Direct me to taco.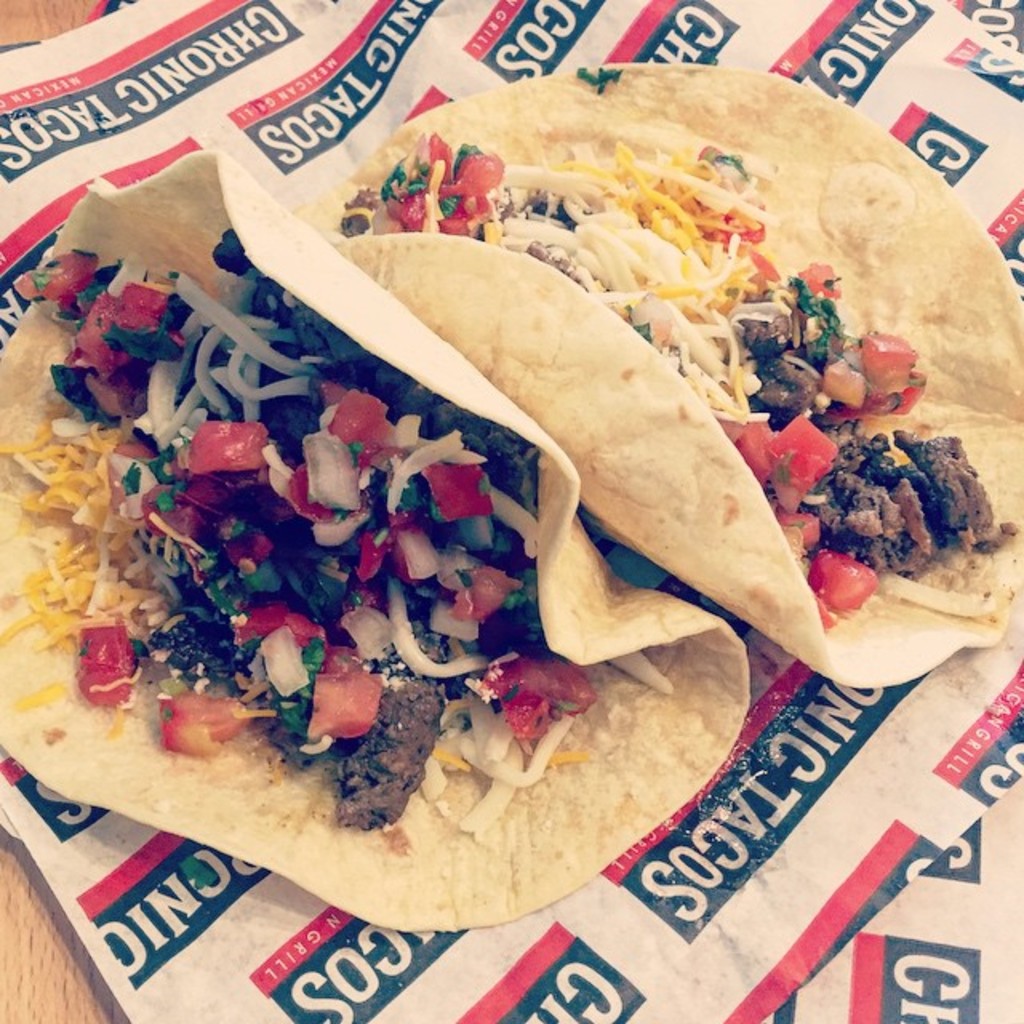
Direction: [left=302, top=62, right=1022, bottom=690].
